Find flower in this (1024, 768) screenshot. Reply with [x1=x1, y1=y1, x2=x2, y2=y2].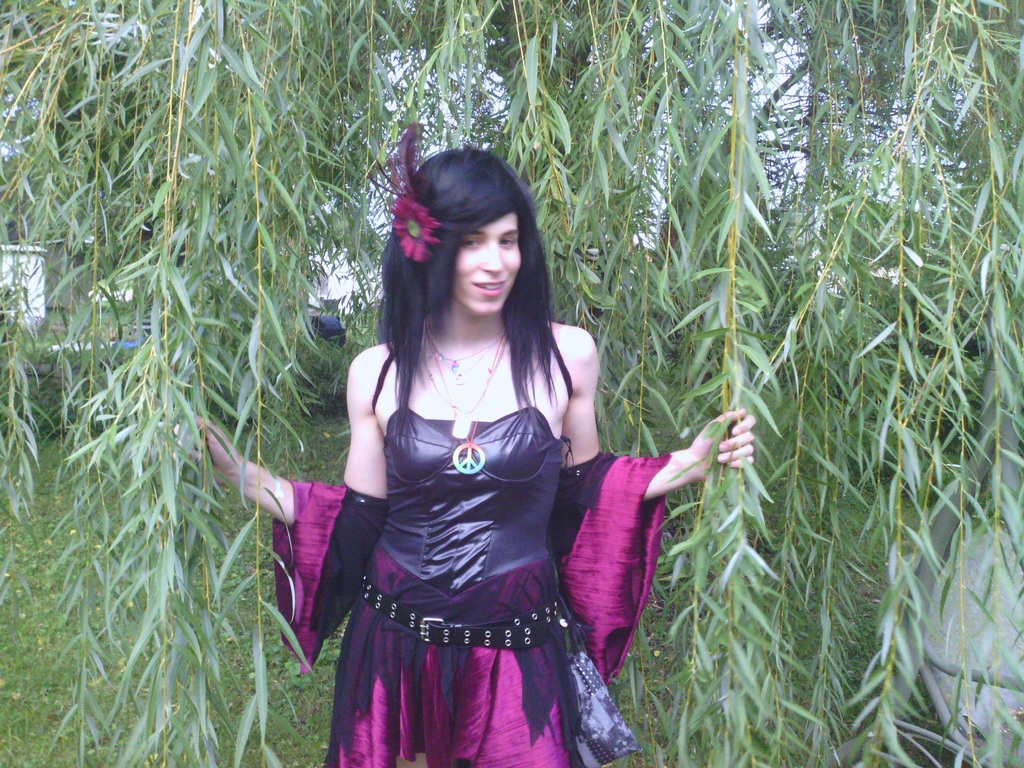
[x1=391, y1=191, x2=448, y2=264].
